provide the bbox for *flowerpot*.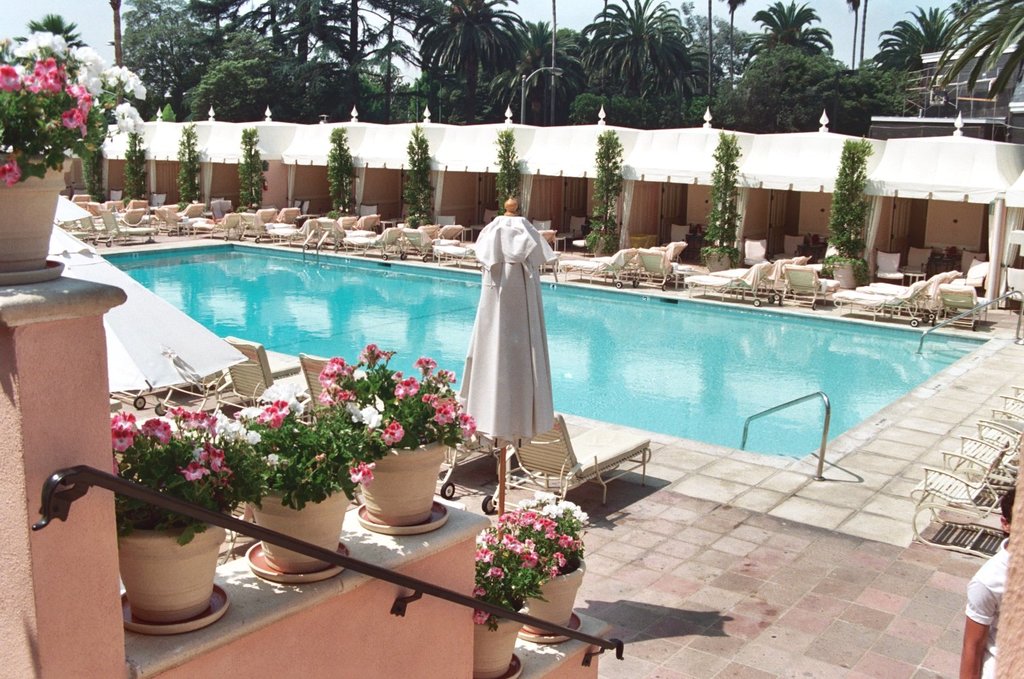
<box>246,483,358,570</box>.
